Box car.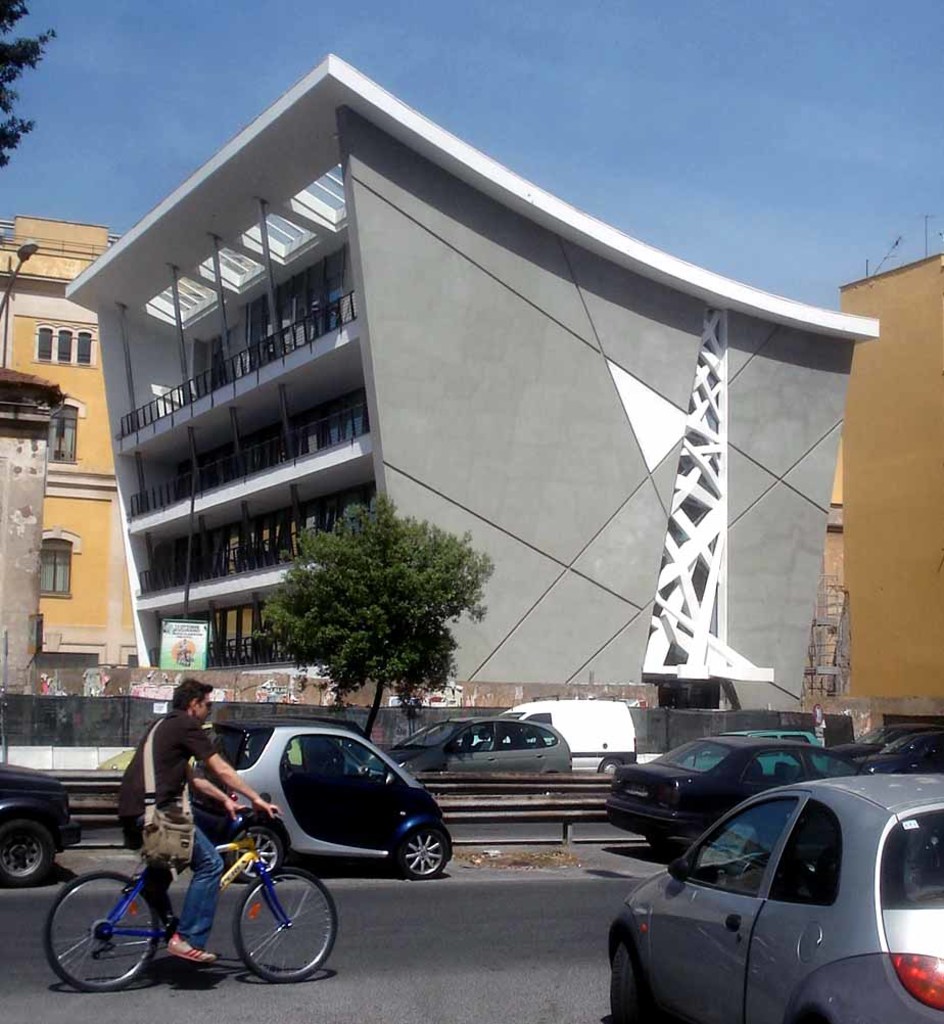
crop(611, 780, 943, 1020).
